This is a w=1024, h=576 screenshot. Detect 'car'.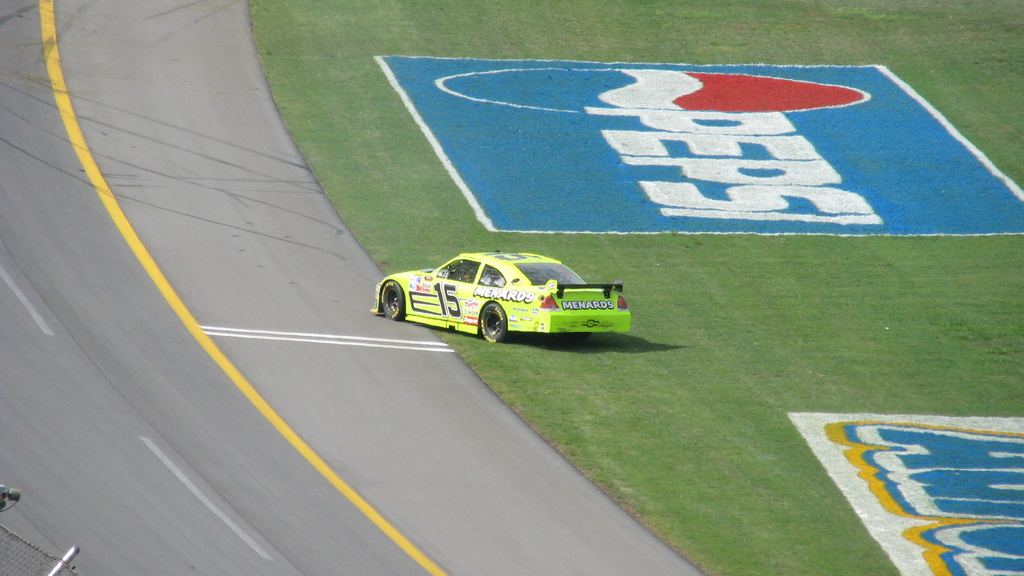
Rect(372, 248, 631, 342).
